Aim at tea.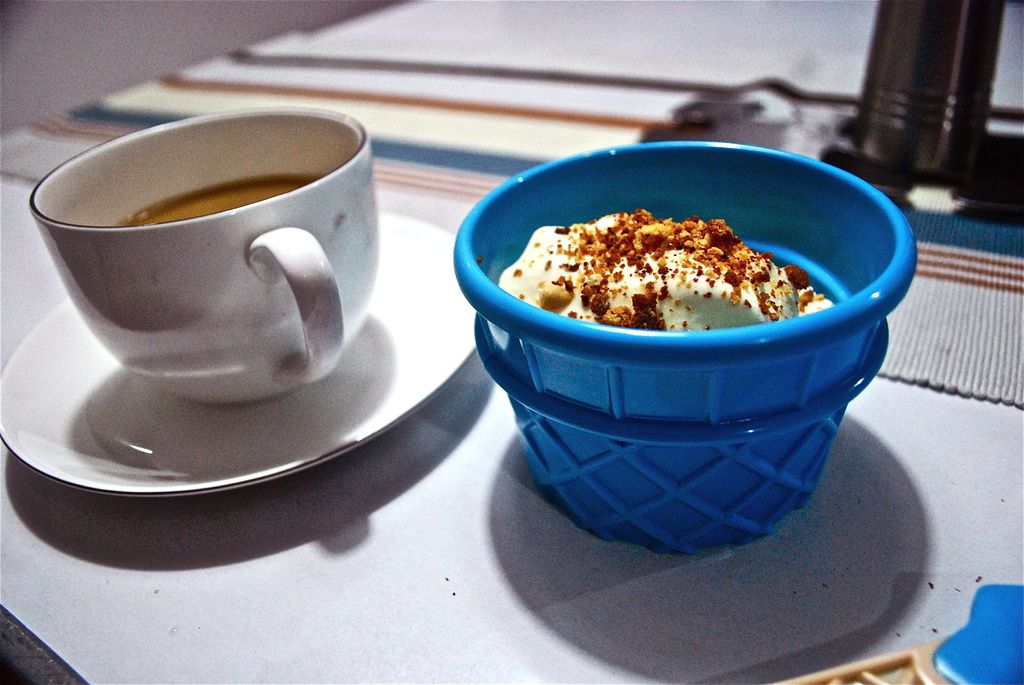
Aimed at bbox(111, 174, 320, 232).
